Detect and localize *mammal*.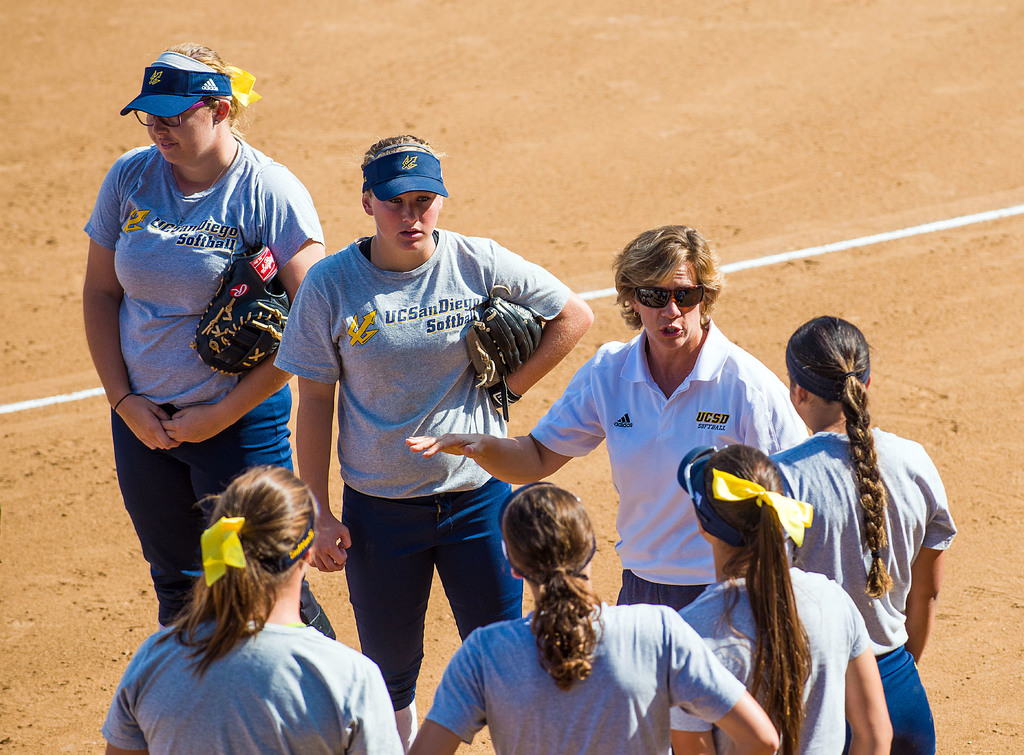
Localized at [404, 482, 776, 754].
